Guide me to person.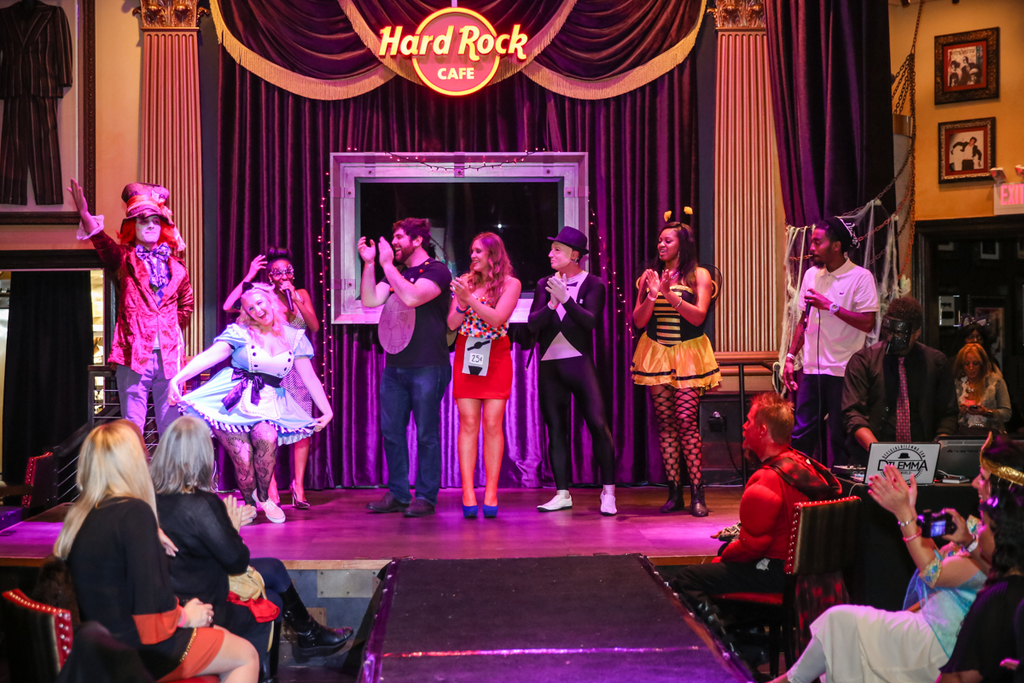
Guidance: l=951, t=342, r=1011, b=436.
